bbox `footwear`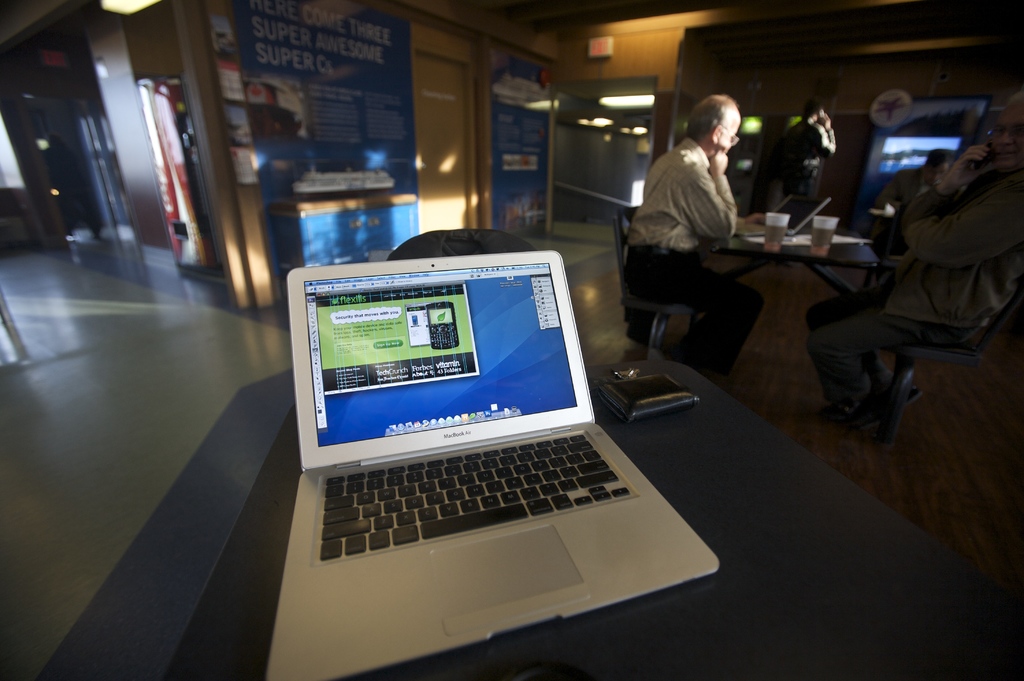
left=839, top=381, right=920, bottom=432
